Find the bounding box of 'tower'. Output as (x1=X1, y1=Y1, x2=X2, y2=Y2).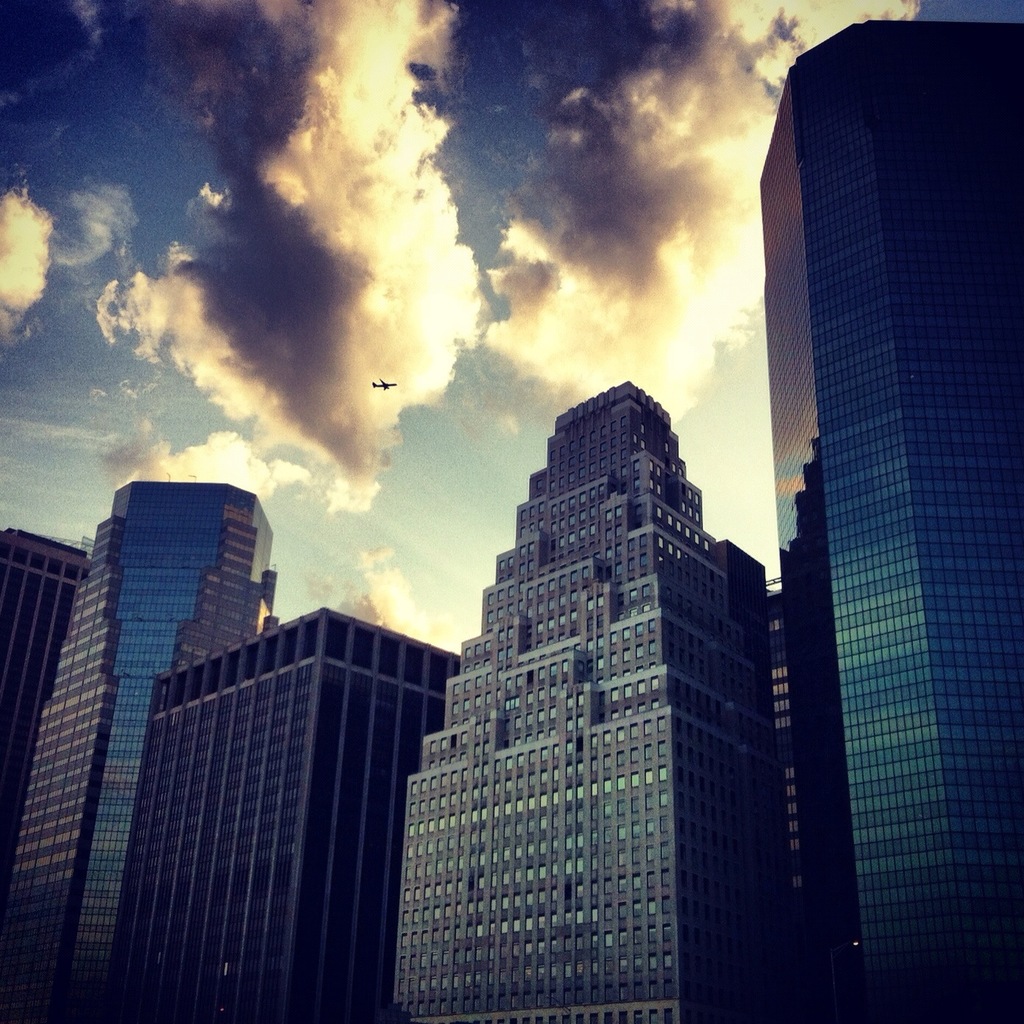
(x1=0, y1=470, x2=284, y2=1023).
